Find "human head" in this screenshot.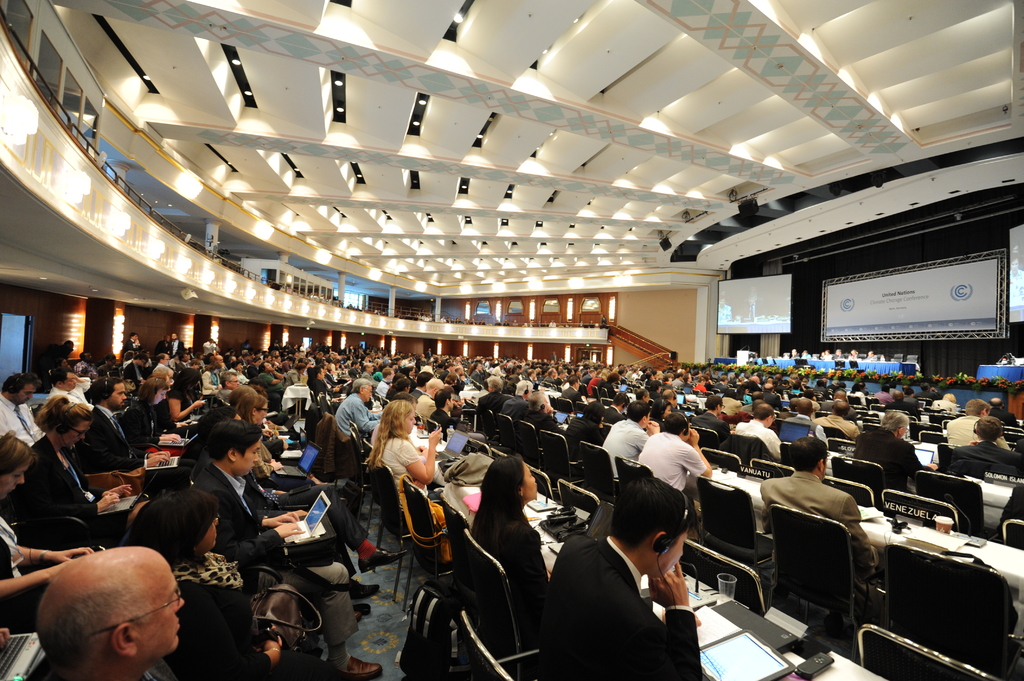
The bounding box for "human head" is {"left": 899, "top": 382, "right": 911, "bottom": 398}.
